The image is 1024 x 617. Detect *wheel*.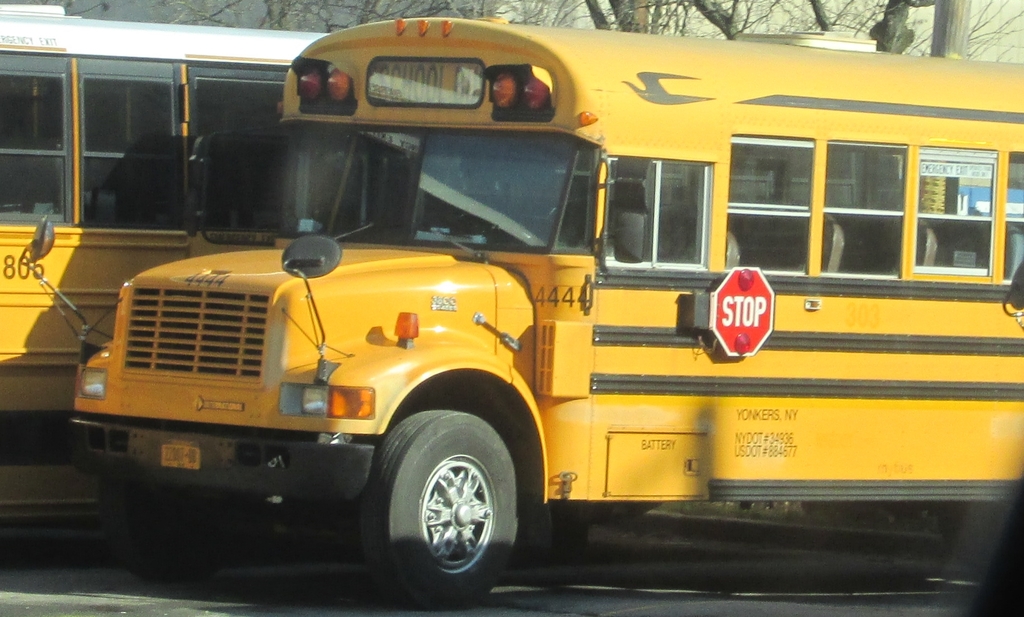
Detection: l=94, t=485, r=229, b=576.
